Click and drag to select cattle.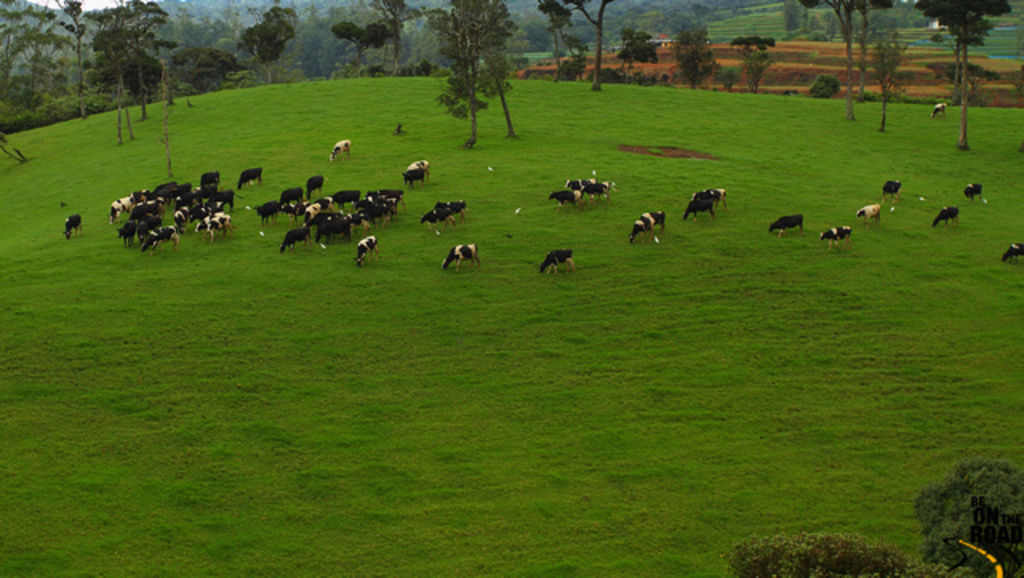
Selection: (306,175,322,194).
